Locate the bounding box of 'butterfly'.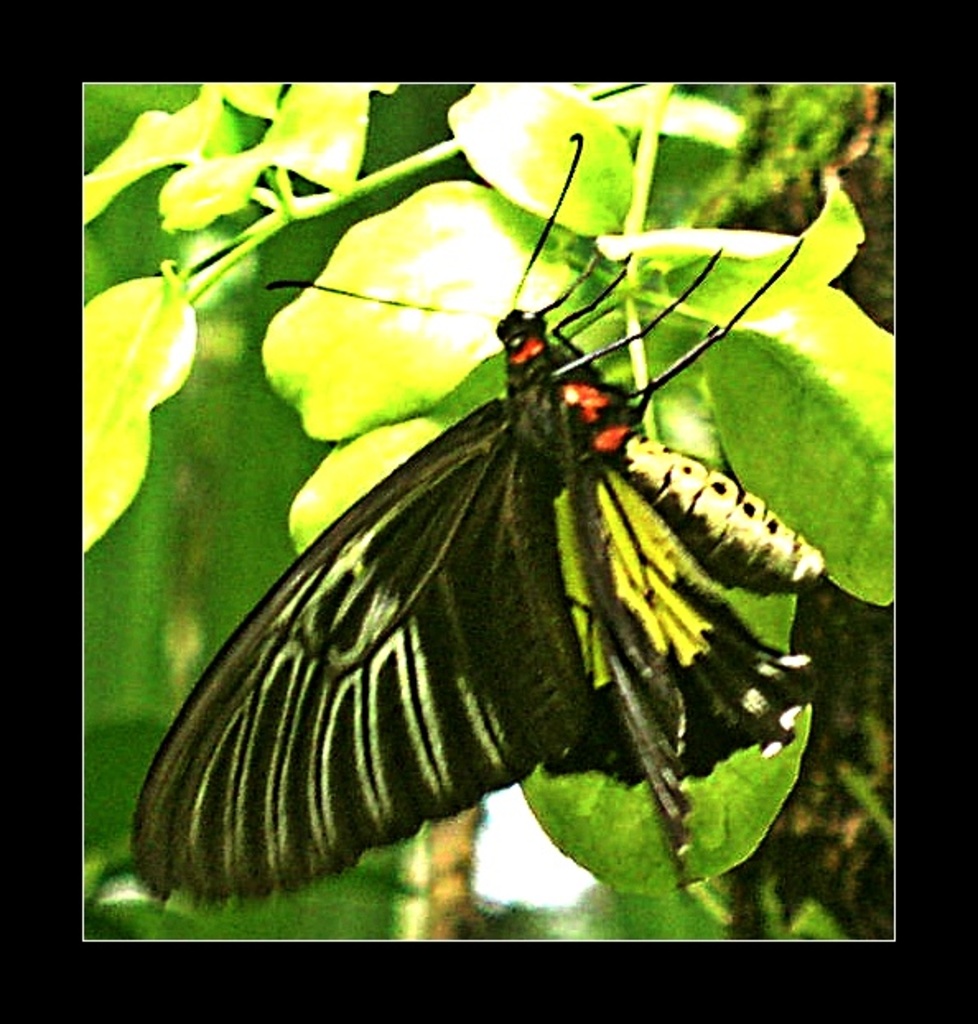
Bounding box: 166, 186, 785, 950.
